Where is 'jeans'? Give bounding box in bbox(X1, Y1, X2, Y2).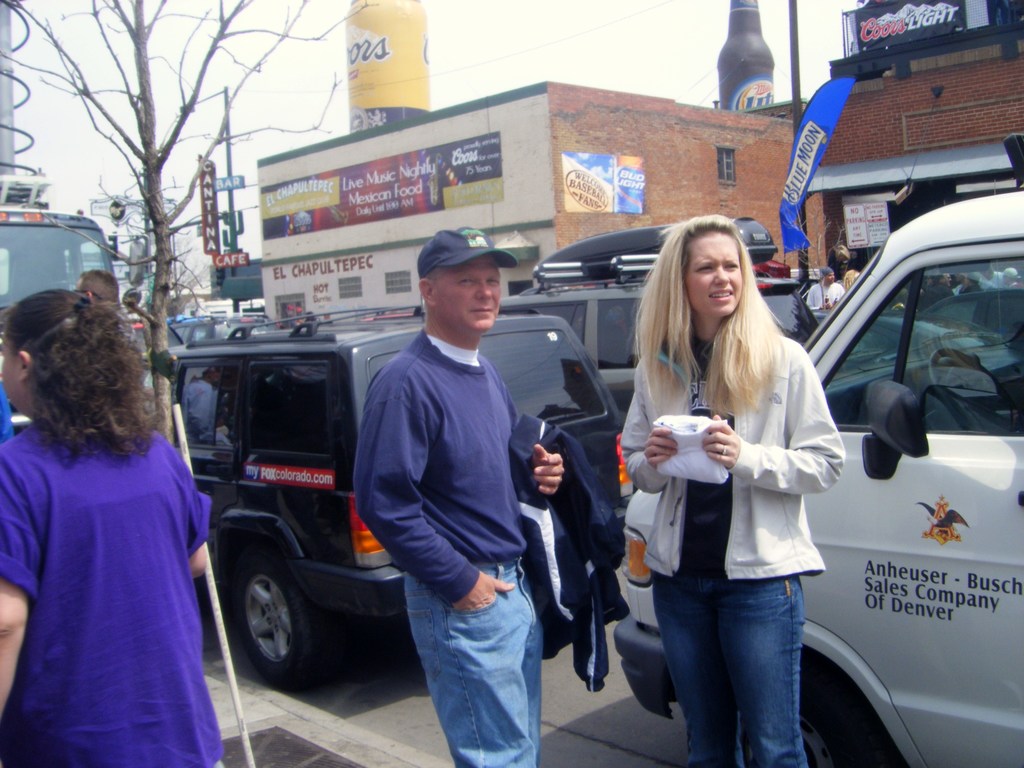
bbox(640, 575, 837, 767).
